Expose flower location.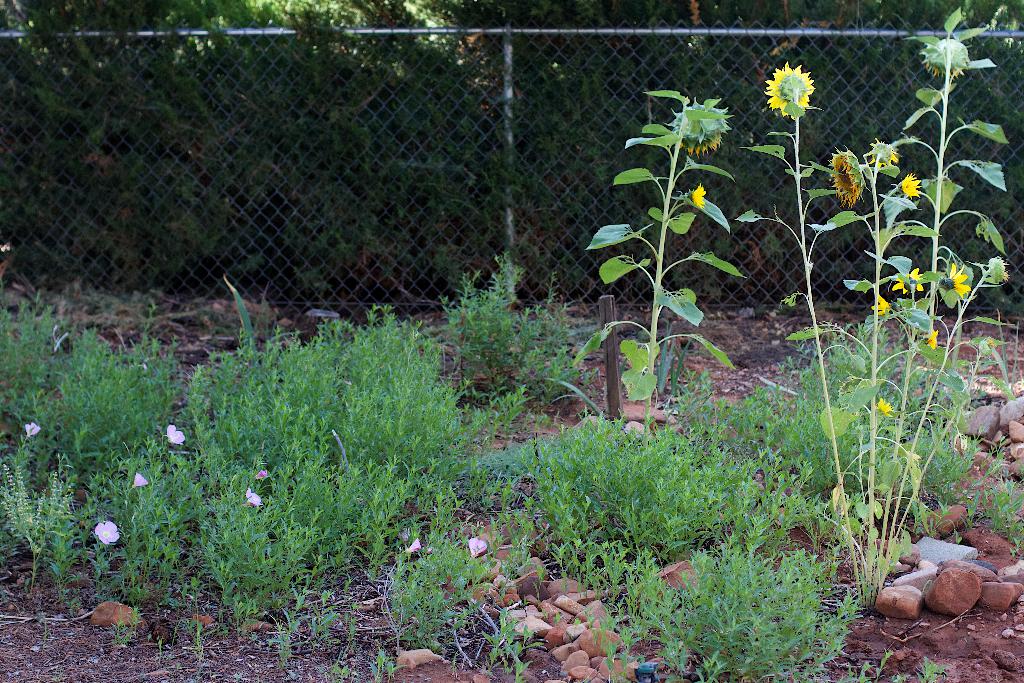
Exposed at <region>985, 256, 1009, 284</region>.
